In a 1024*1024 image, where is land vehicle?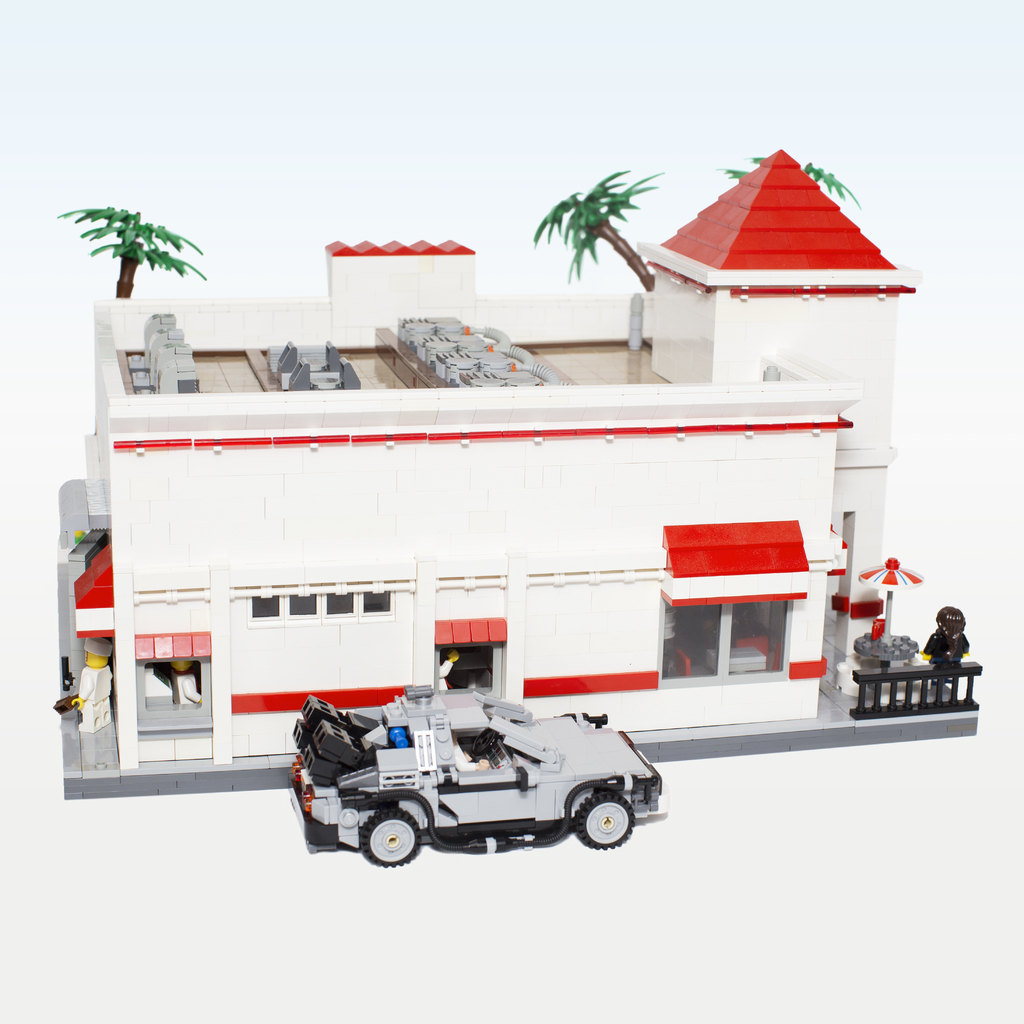
[291, 684, 664, 867].
